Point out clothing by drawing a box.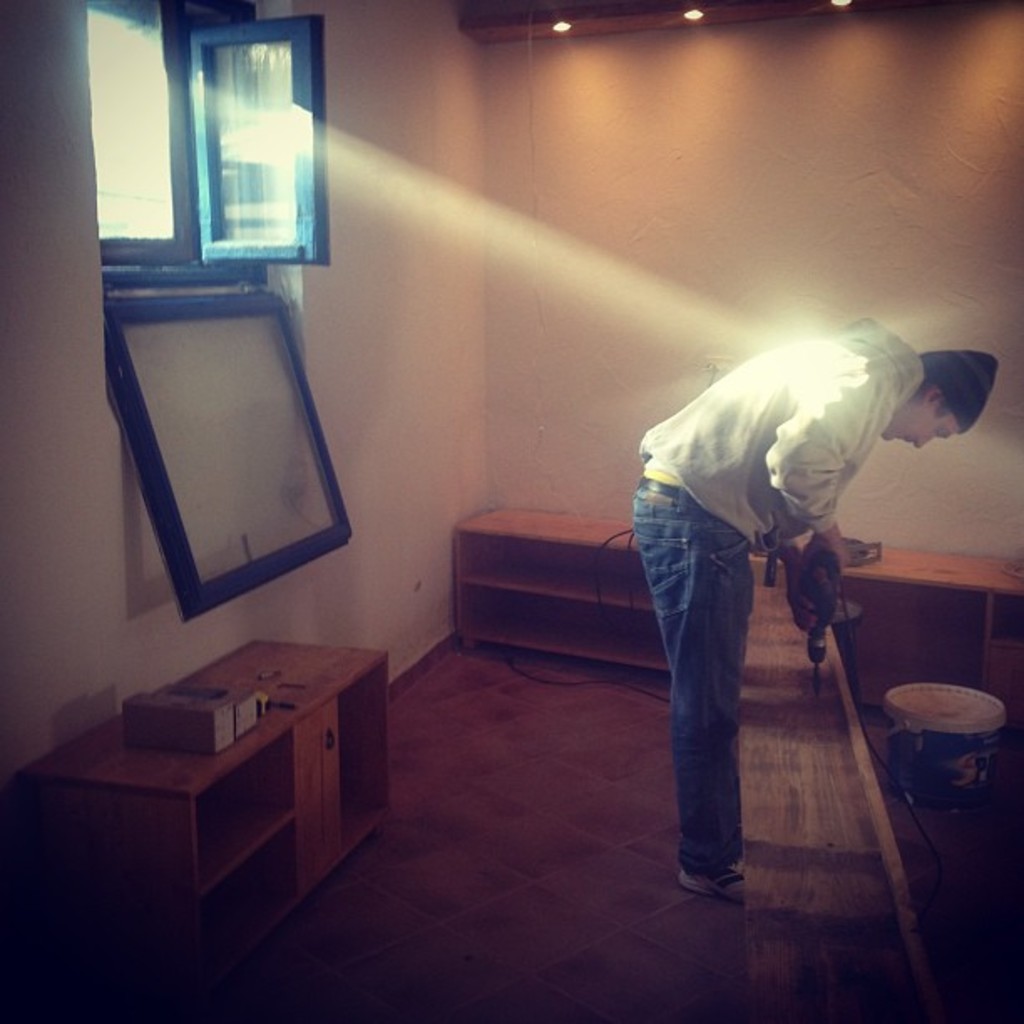
select_region(627, 266, 904, 870).
